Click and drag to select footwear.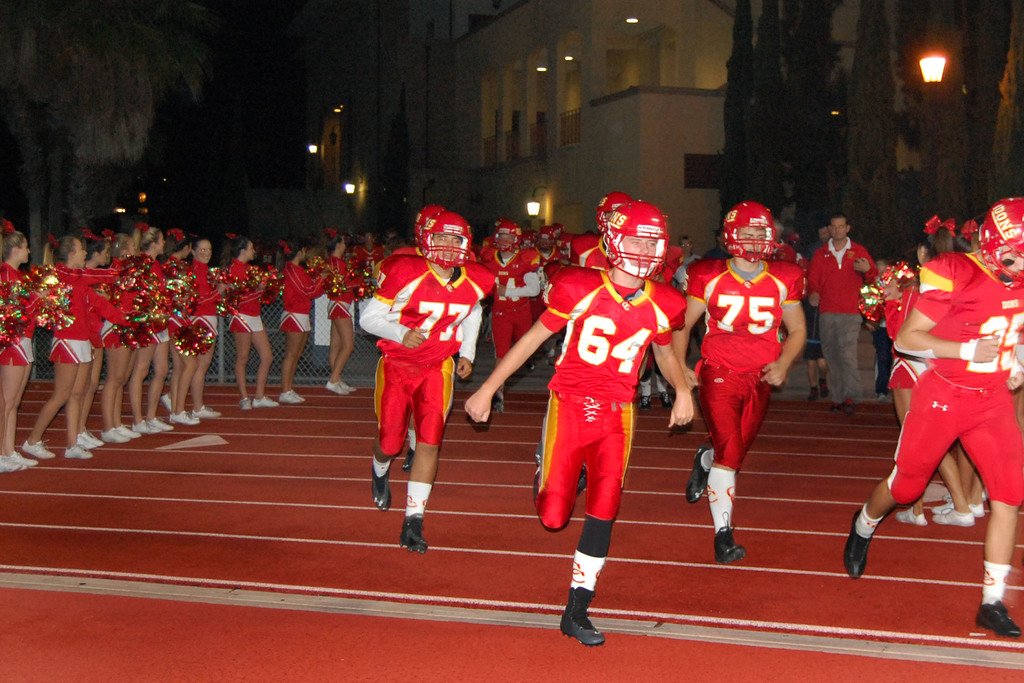
Selection: (0, 456, 24, 469).
